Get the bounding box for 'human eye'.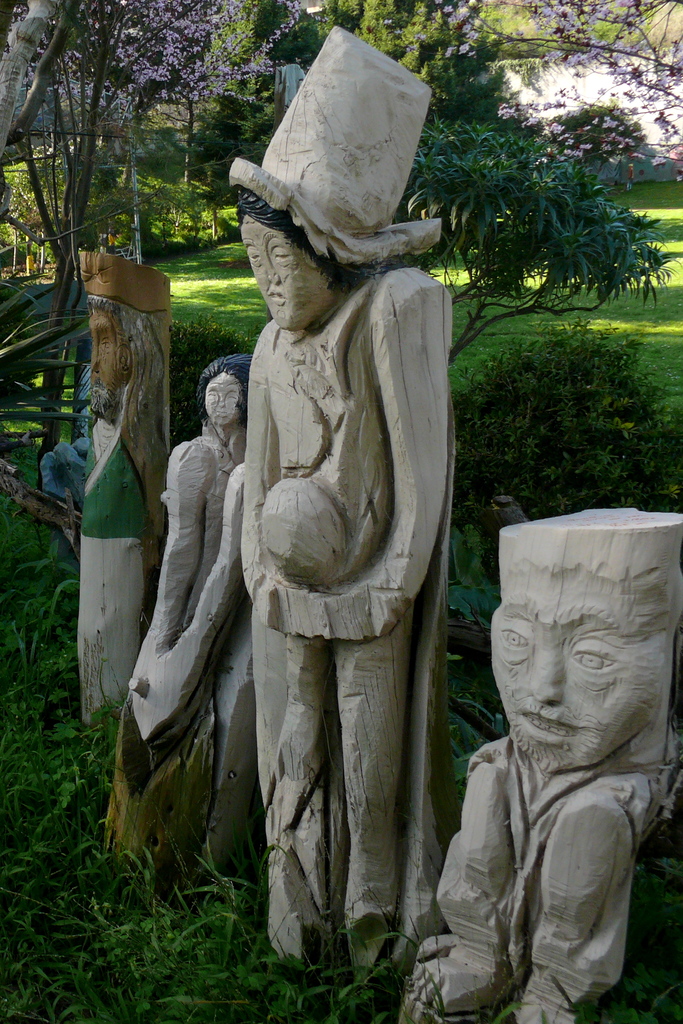
<region>562, 645, 627, 676</region>.
